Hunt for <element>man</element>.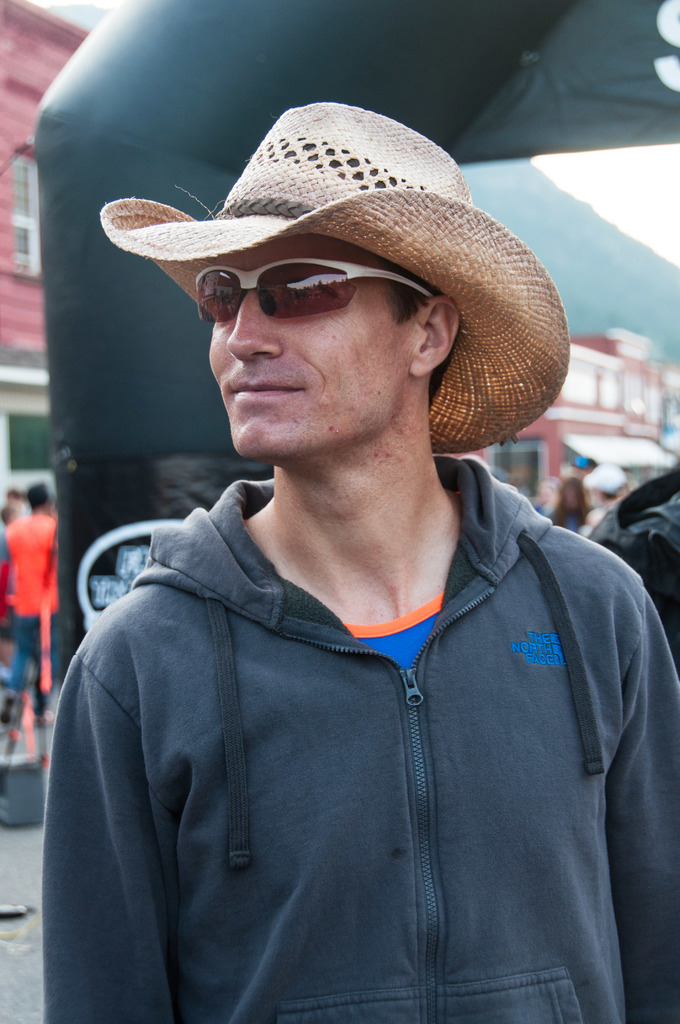
Hunted down at (x1=39, y1=99, x2=679, y2=1023).
